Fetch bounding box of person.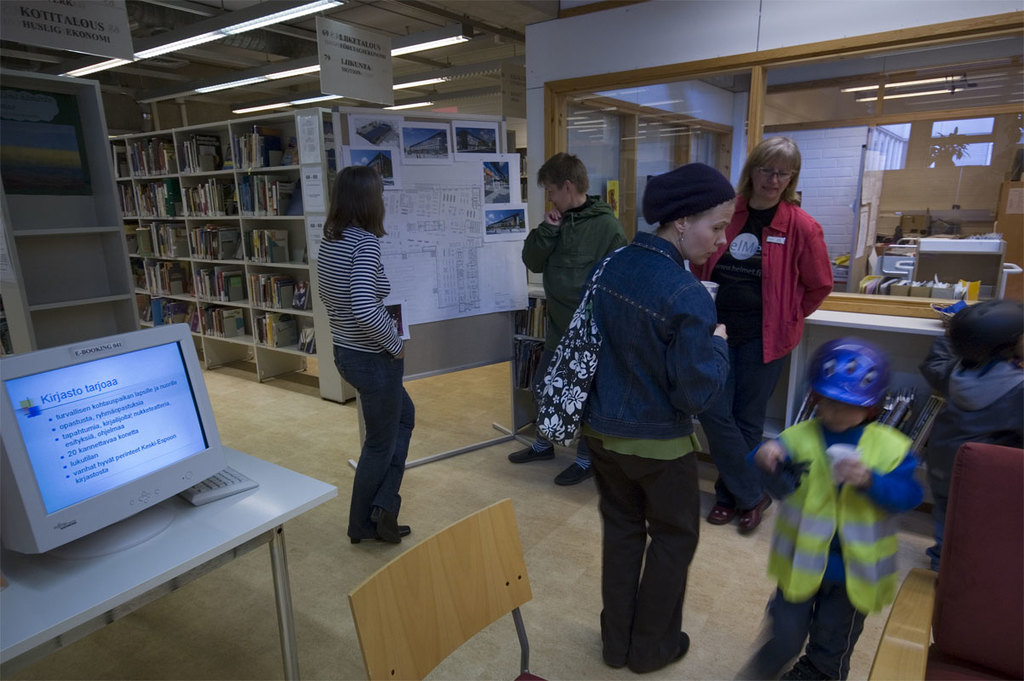
Bbox: bbox=[691, 134, 837, 533].
